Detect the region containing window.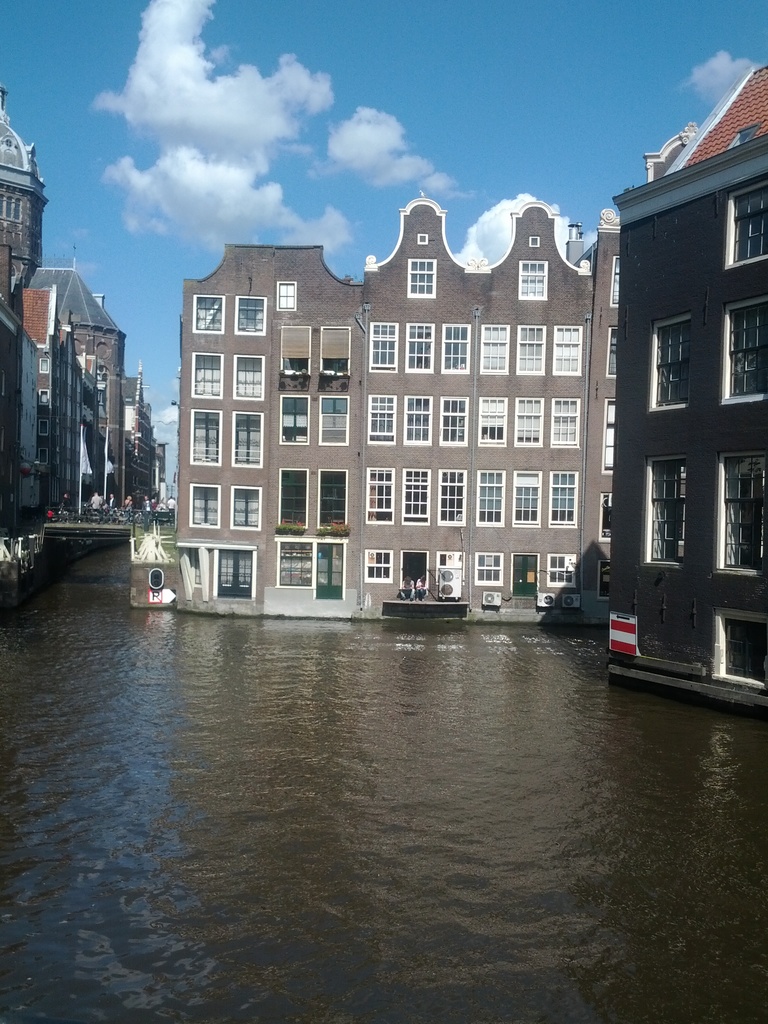
rect(554, 326, 582, 378).
